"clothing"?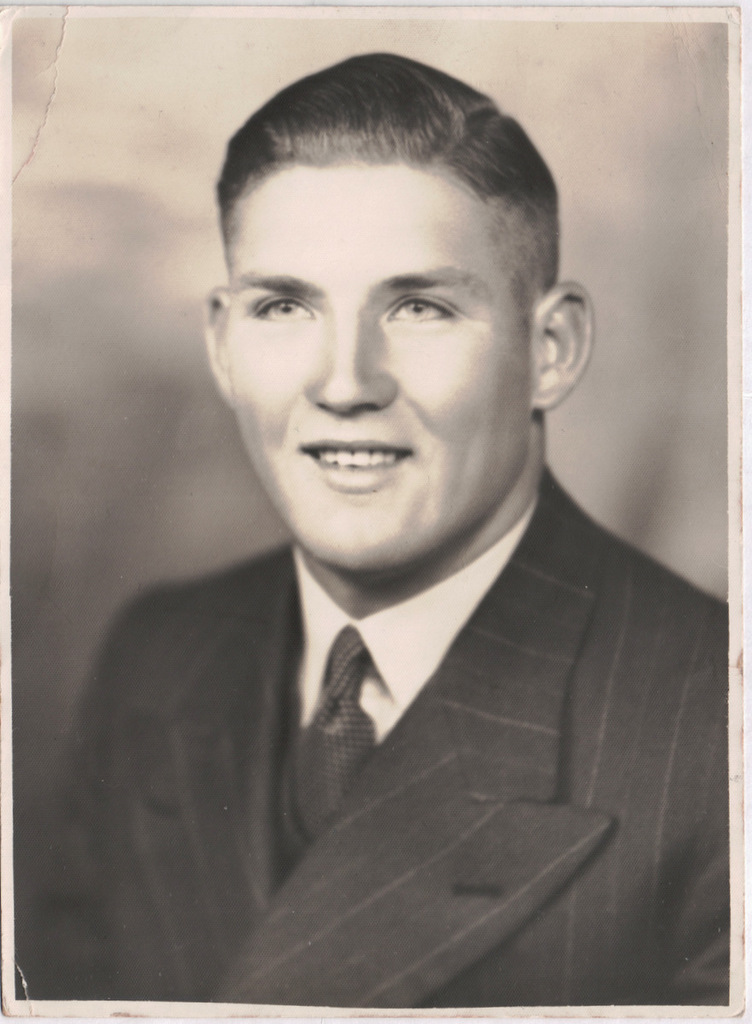
[x1=10, y1=464, x2=728, y2=1009]
